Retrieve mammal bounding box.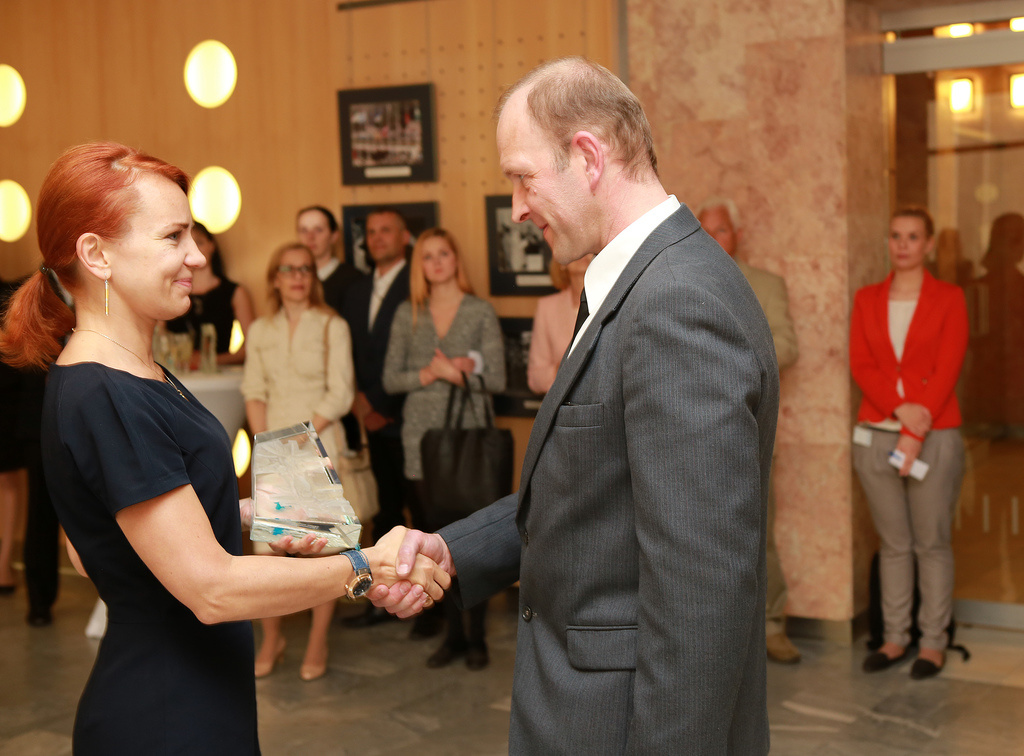
Bounding box: (237, 241, 357, 681).
